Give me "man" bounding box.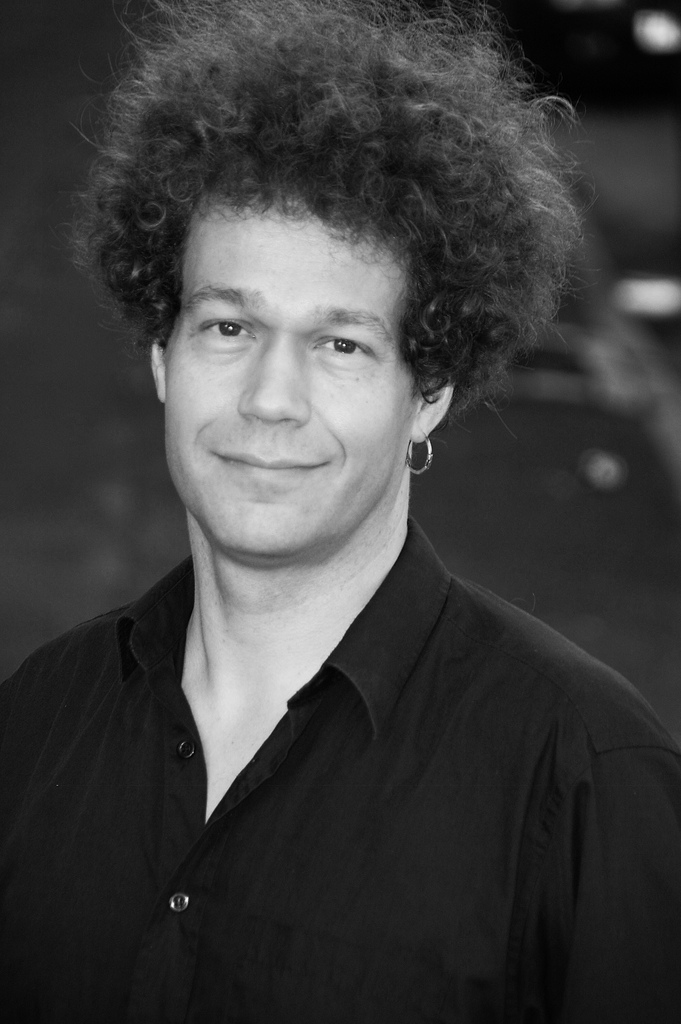
crop(0, 24, 678, 1002).
